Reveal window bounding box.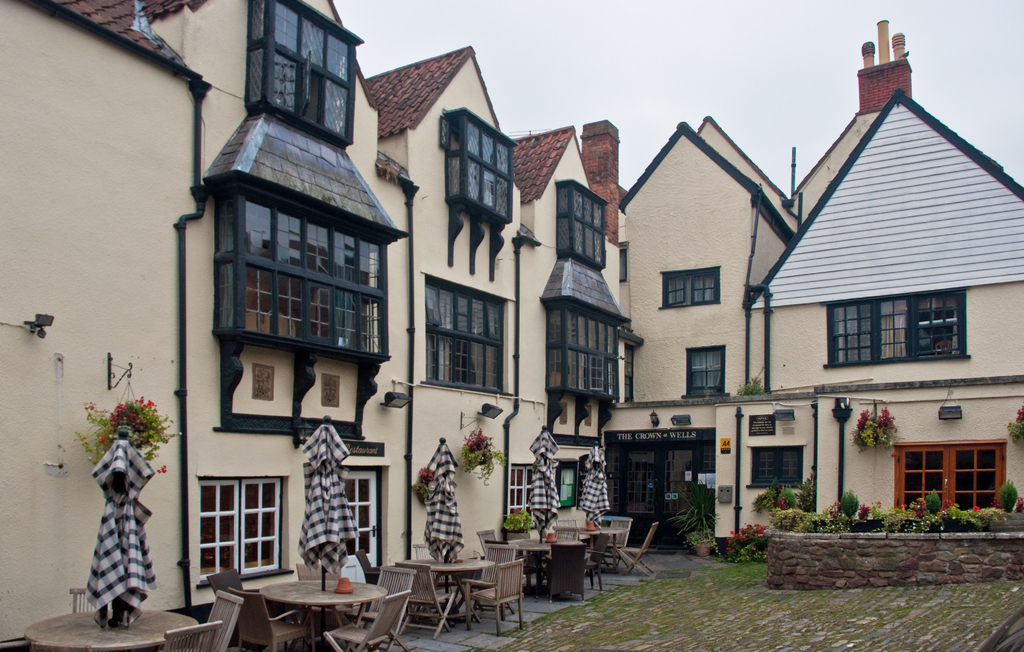
Revealed: [left=748, top=449, right=796, bottom=486].
